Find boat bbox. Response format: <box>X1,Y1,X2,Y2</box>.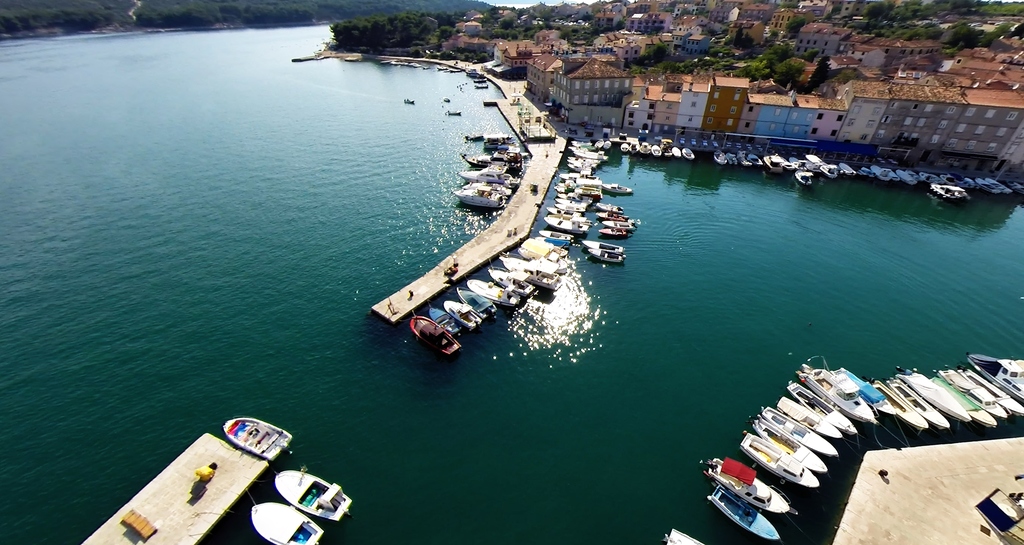
<box>606,139,609,146</box>.
